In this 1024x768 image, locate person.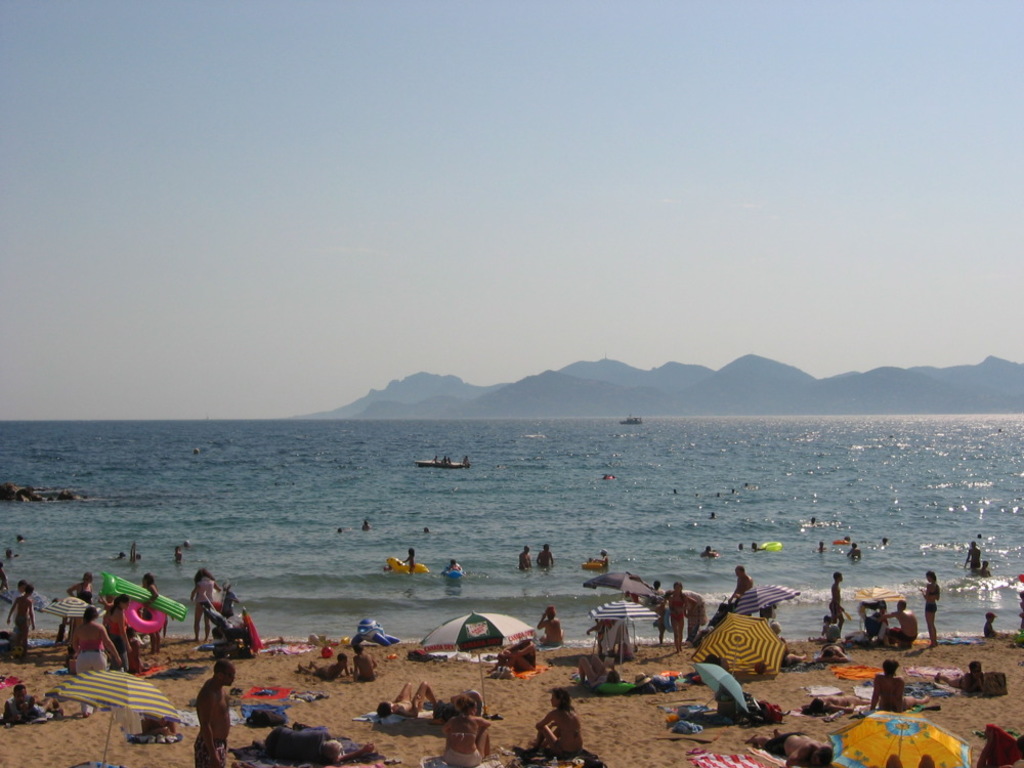
Bounding box: 715/492/722/496.
